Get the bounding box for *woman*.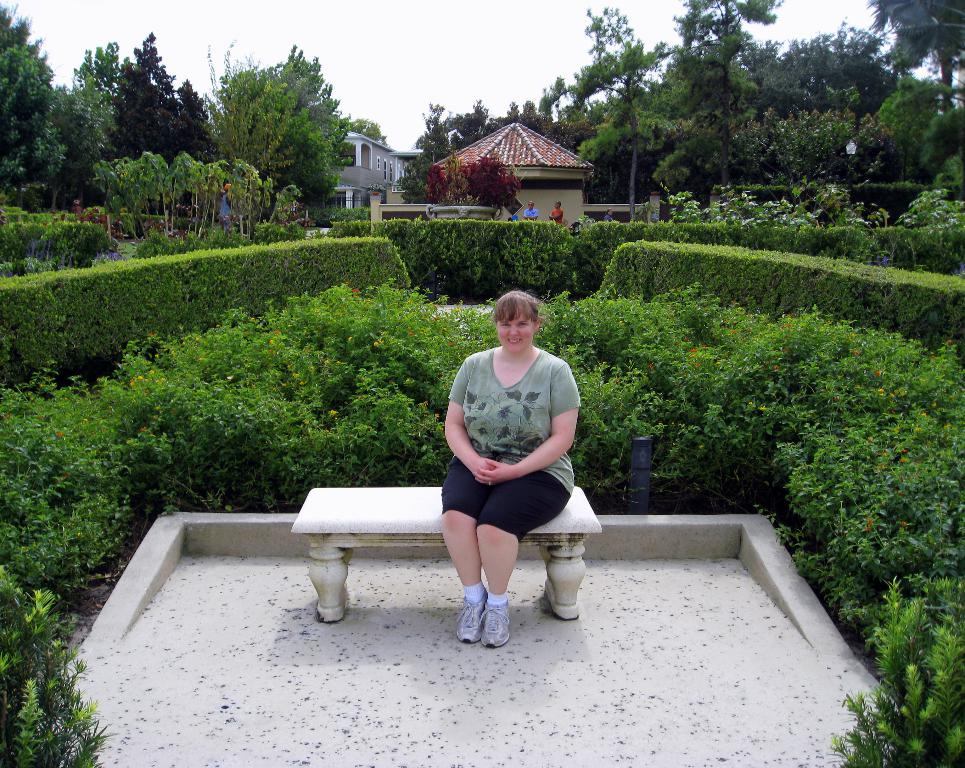
(426, 285, 592, 650).
